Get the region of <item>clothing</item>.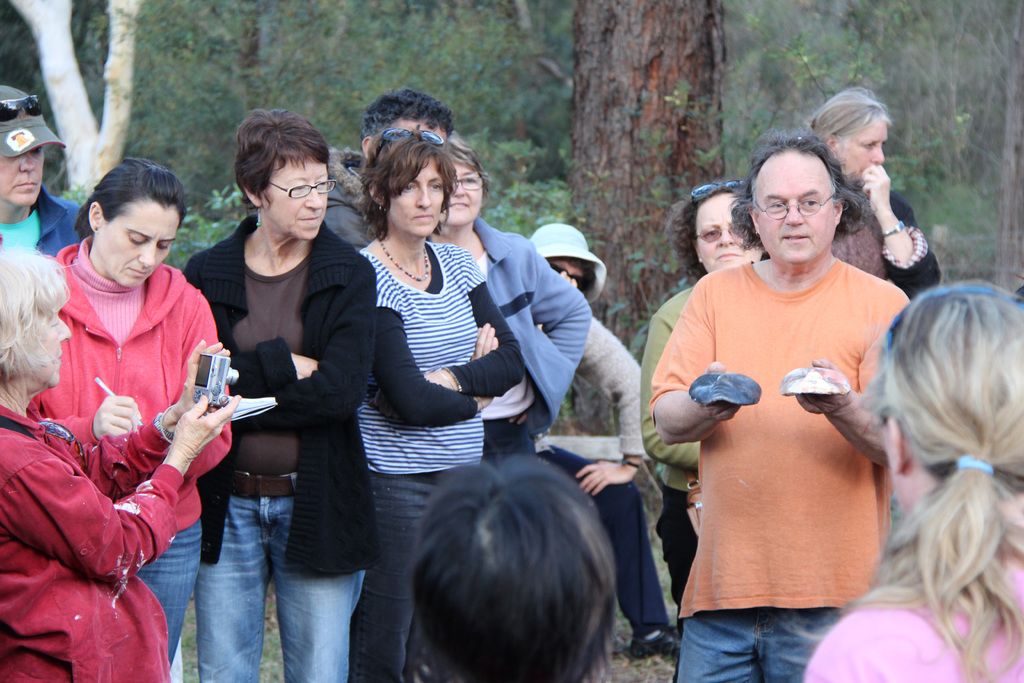
[left=0, top=178, right=83, bottom=261].
